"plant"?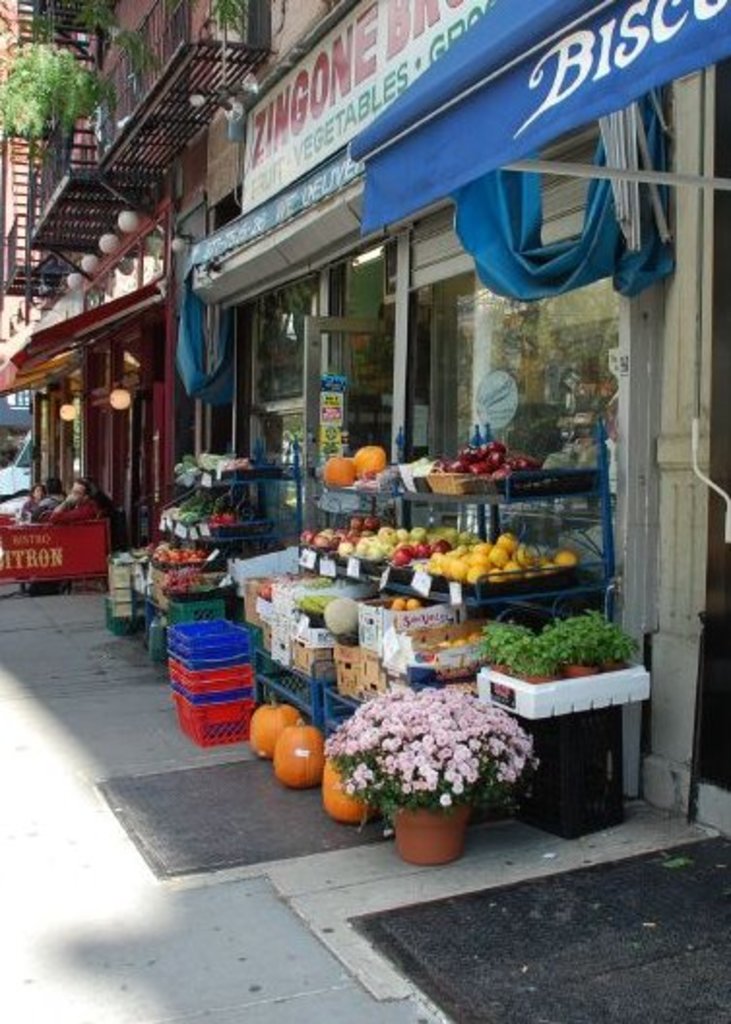
l=0, t=0, r=211, b=204
